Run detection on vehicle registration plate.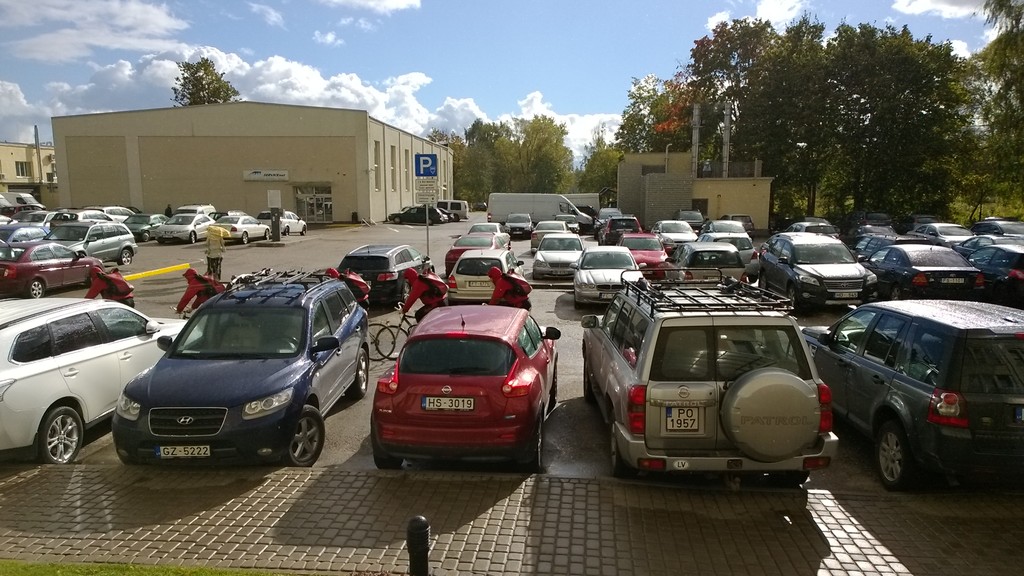
Result: Rect(156, 445, 209, 457).
